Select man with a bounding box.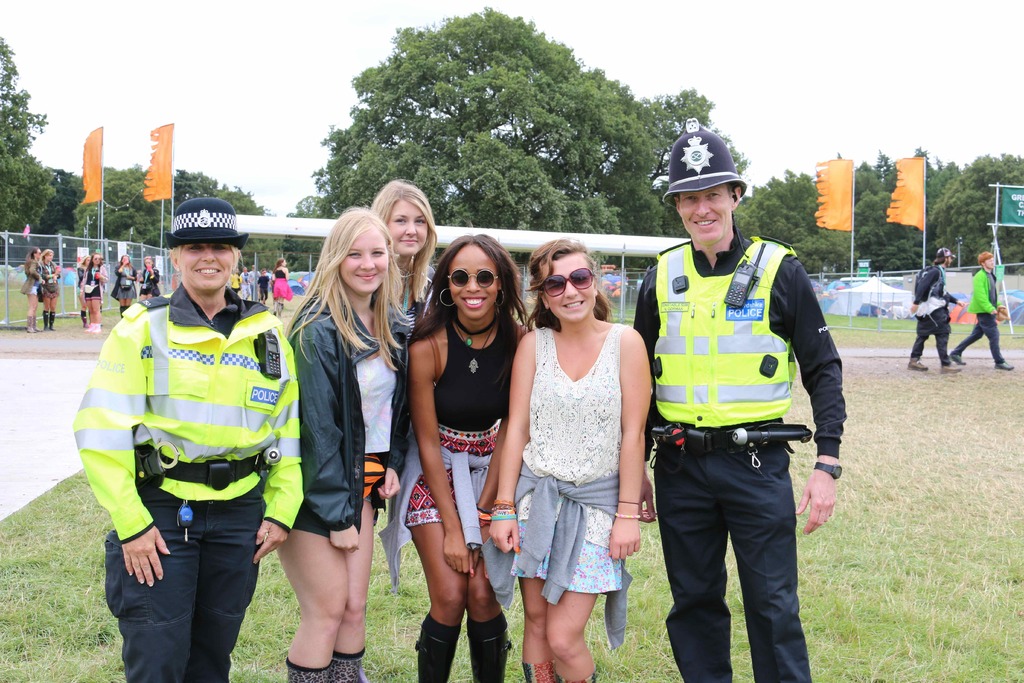
BBox(259, 267, 269, 304).
